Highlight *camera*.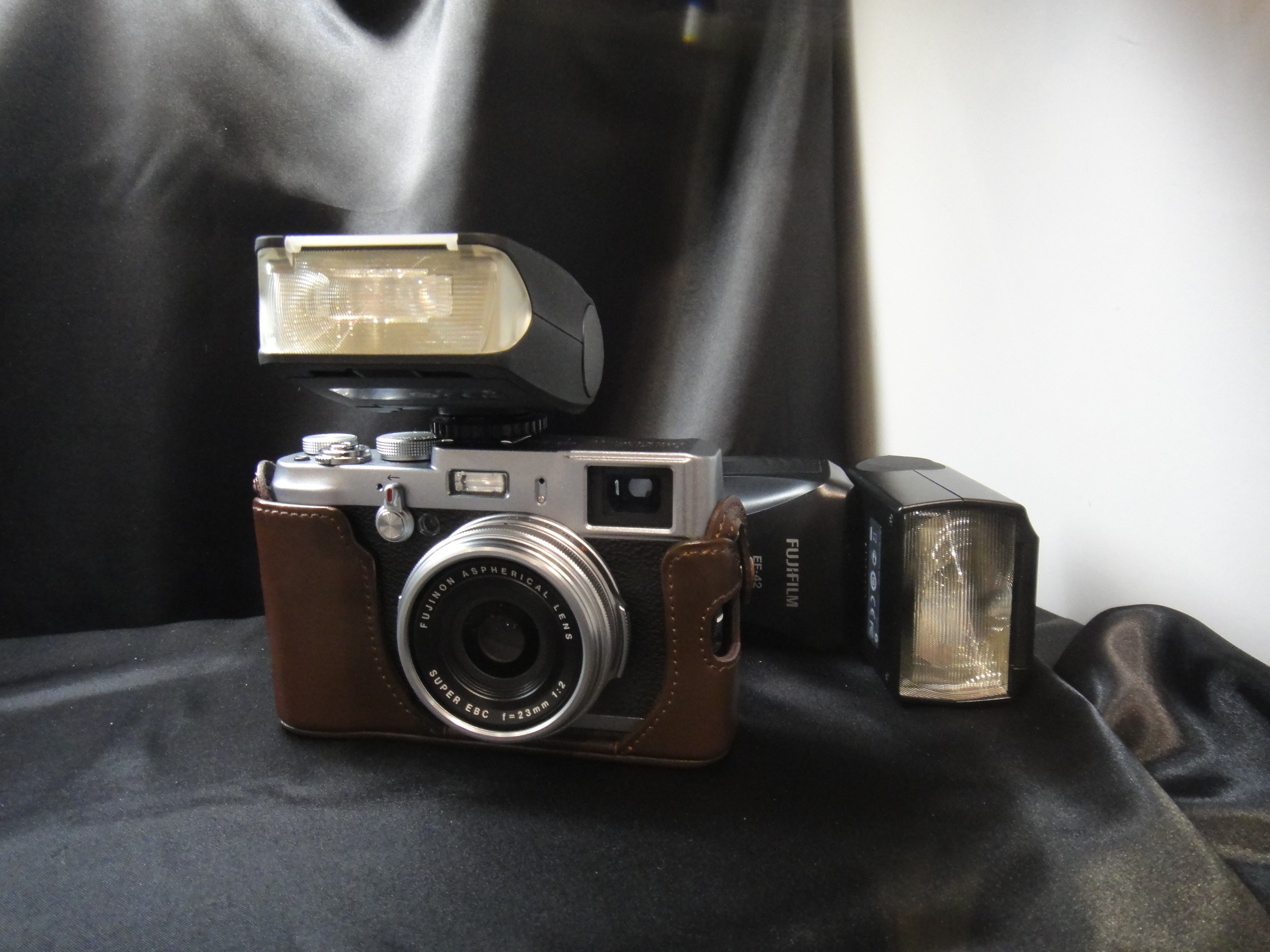
Highlighted region: region(86, 79, 255, 258).
